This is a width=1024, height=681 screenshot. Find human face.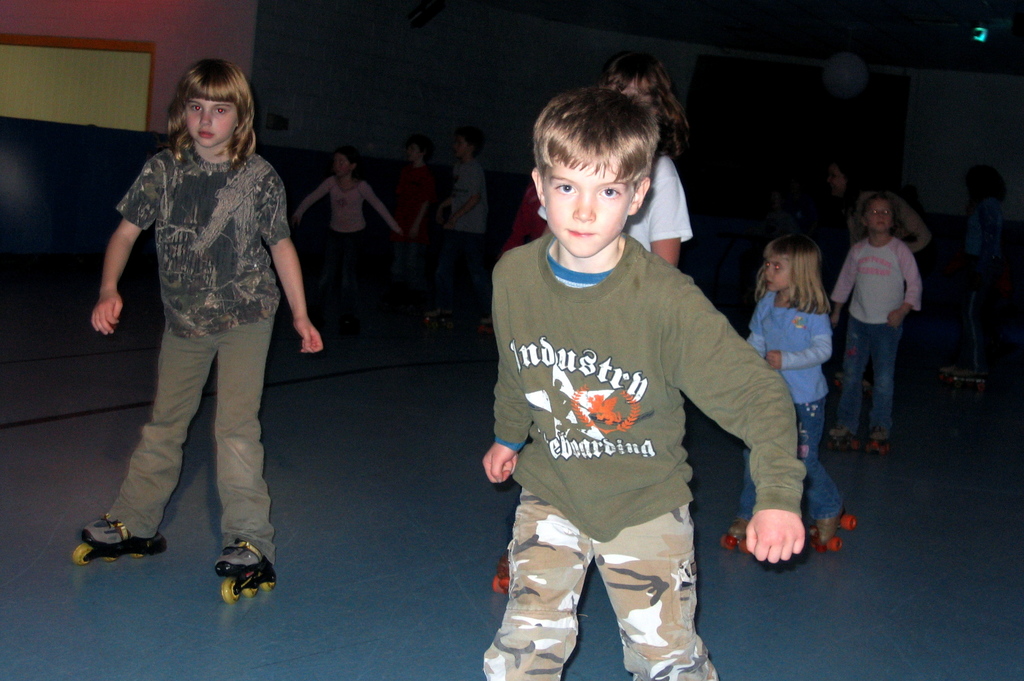
Bounding box: {"x1": 765, "y1": 253, "x2": 790, "y2": 293}.
